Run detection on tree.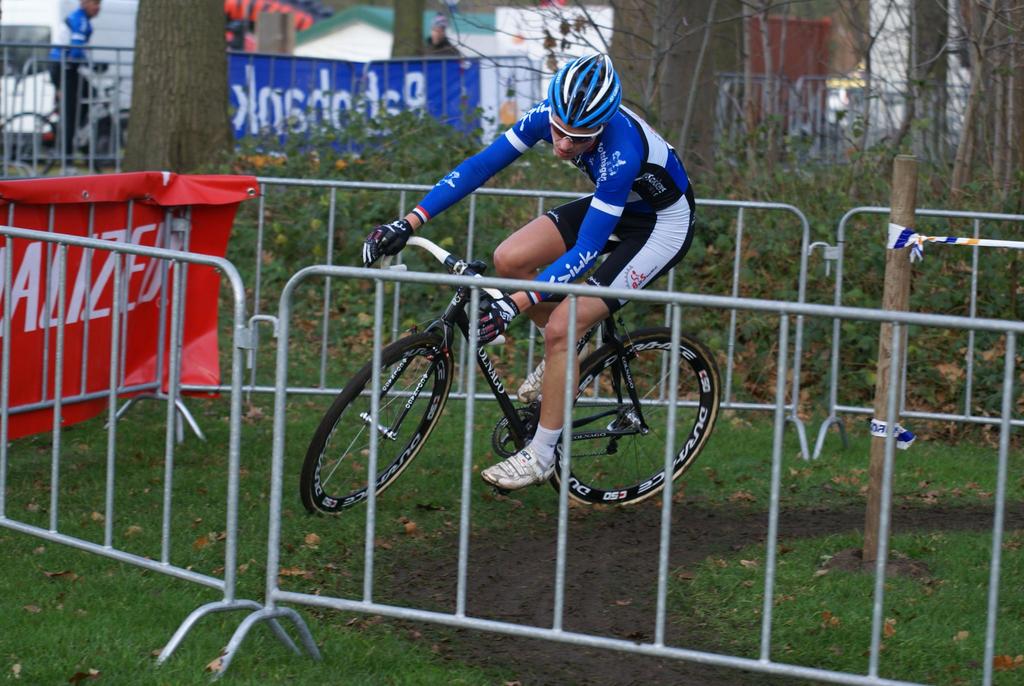
Result: BBox(123, 0, 246, 181).
